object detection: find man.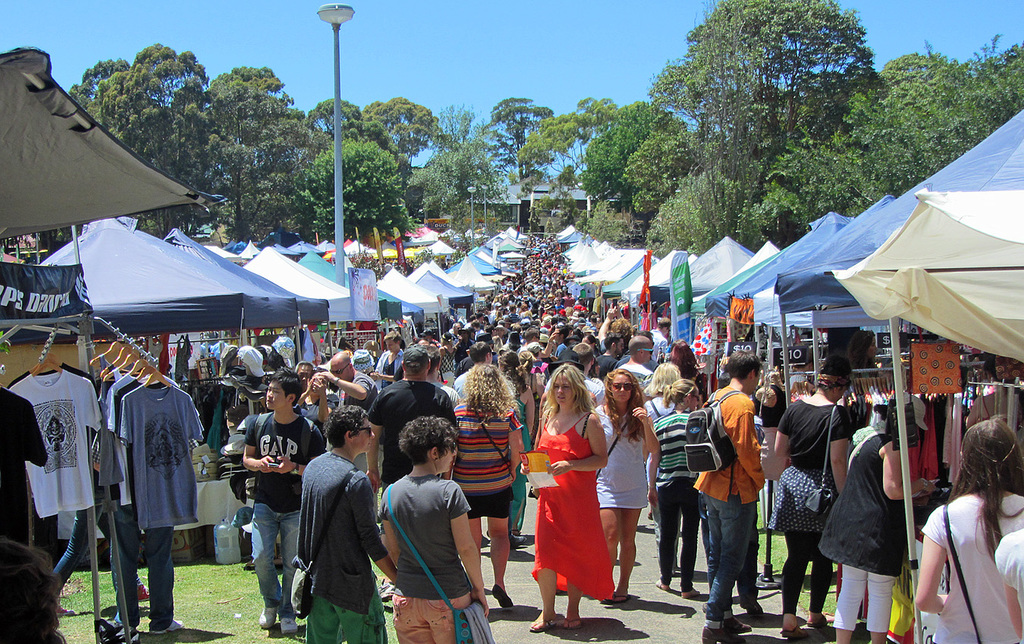
[x1=614, y1=332, x2=658, y2=395].
